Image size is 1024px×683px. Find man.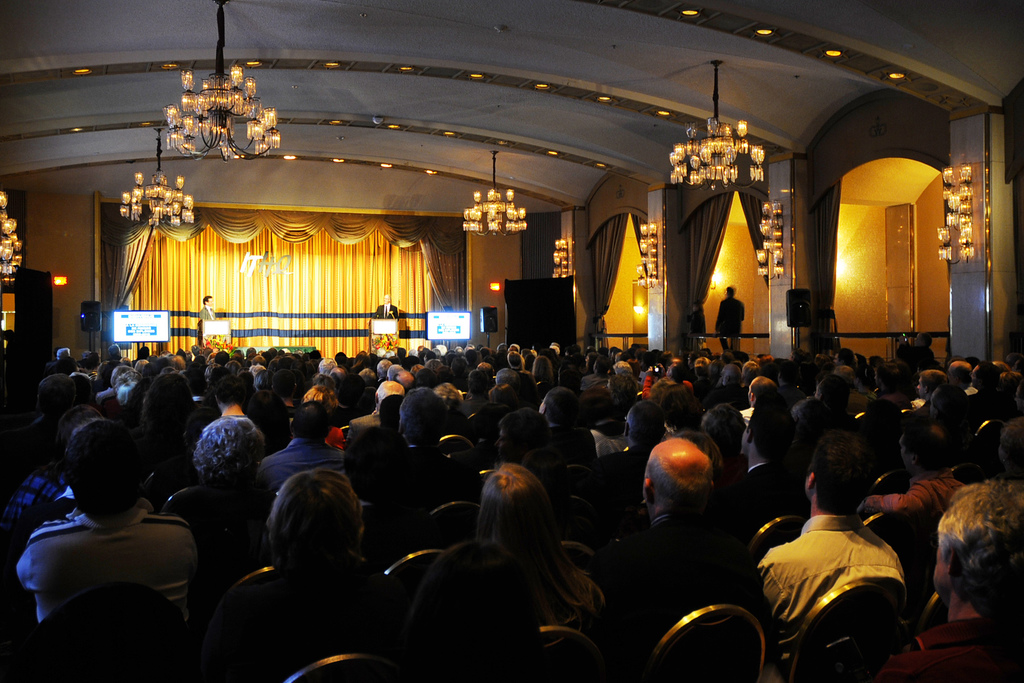
<region>359, 388, 488, 525</region>.
